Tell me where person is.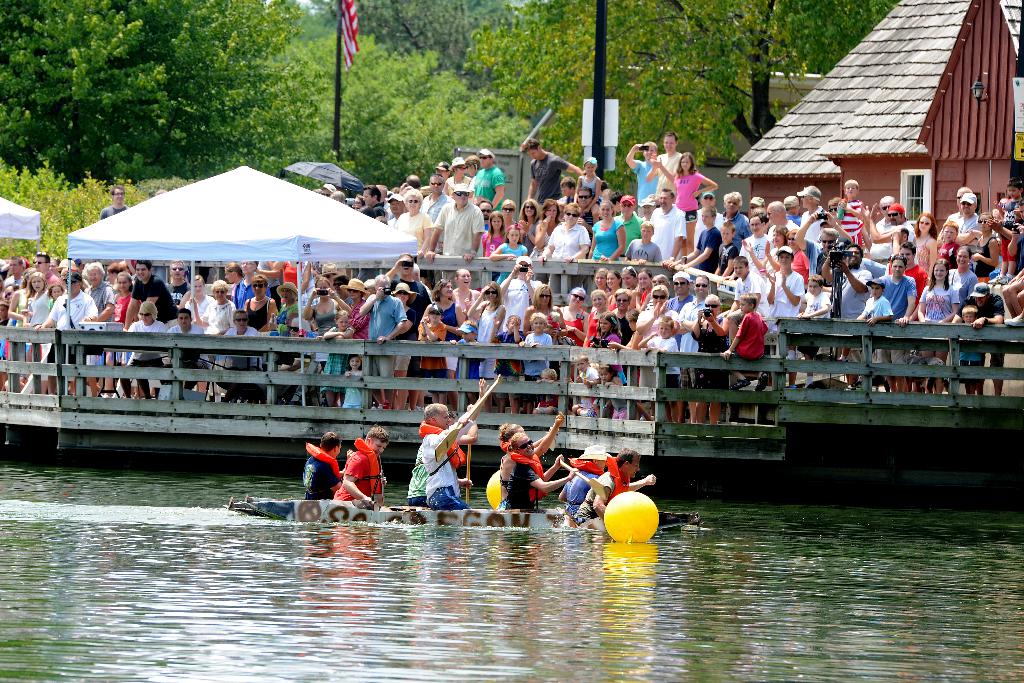
person is at Rect(645, 186, 686, 256).
